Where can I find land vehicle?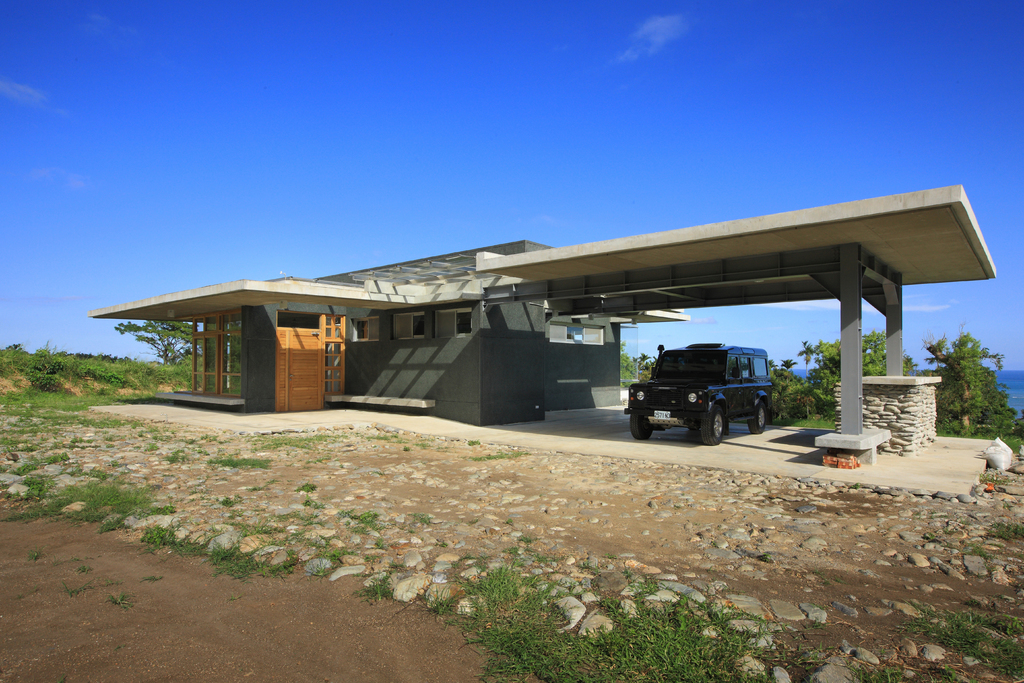
You can find it at [628,330,783,443].
